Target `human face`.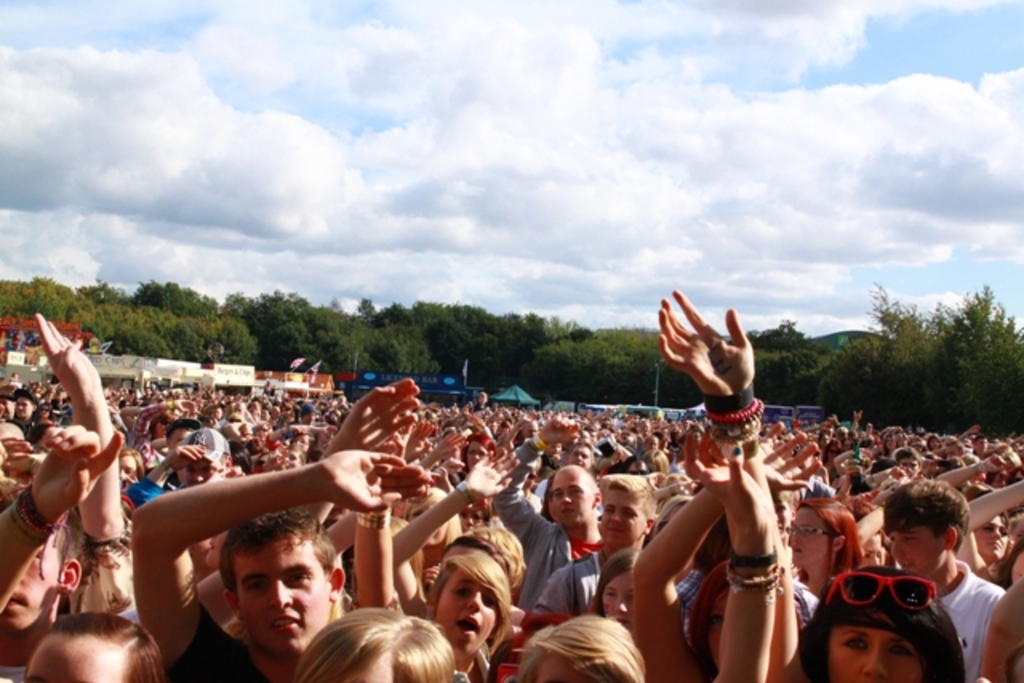
Target region: 890:526:944:574.
